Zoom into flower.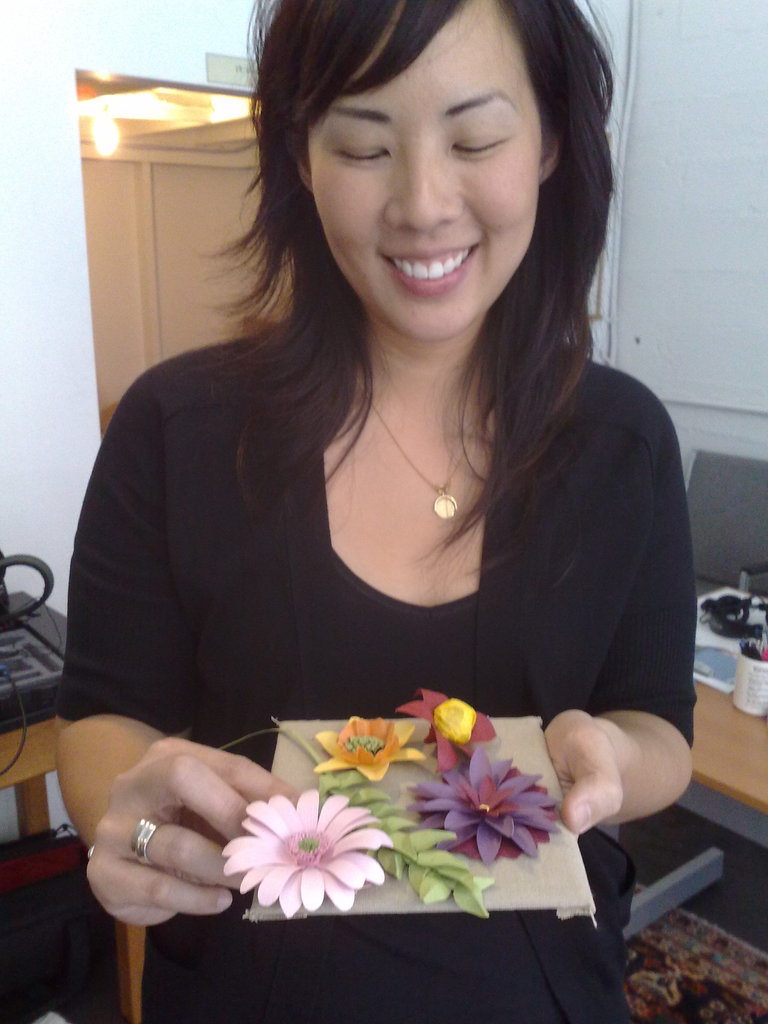
Zoom target: l=221, t=788, r=388, b=918.
